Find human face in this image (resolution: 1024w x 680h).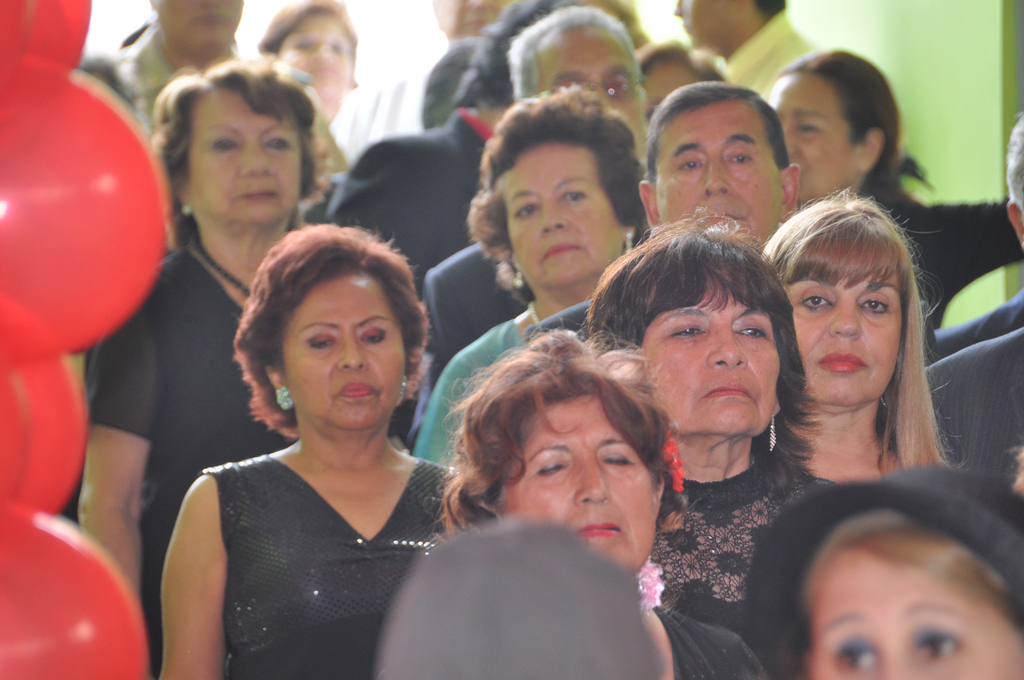
x1=279 y1=275 x2=409 y2=433.
